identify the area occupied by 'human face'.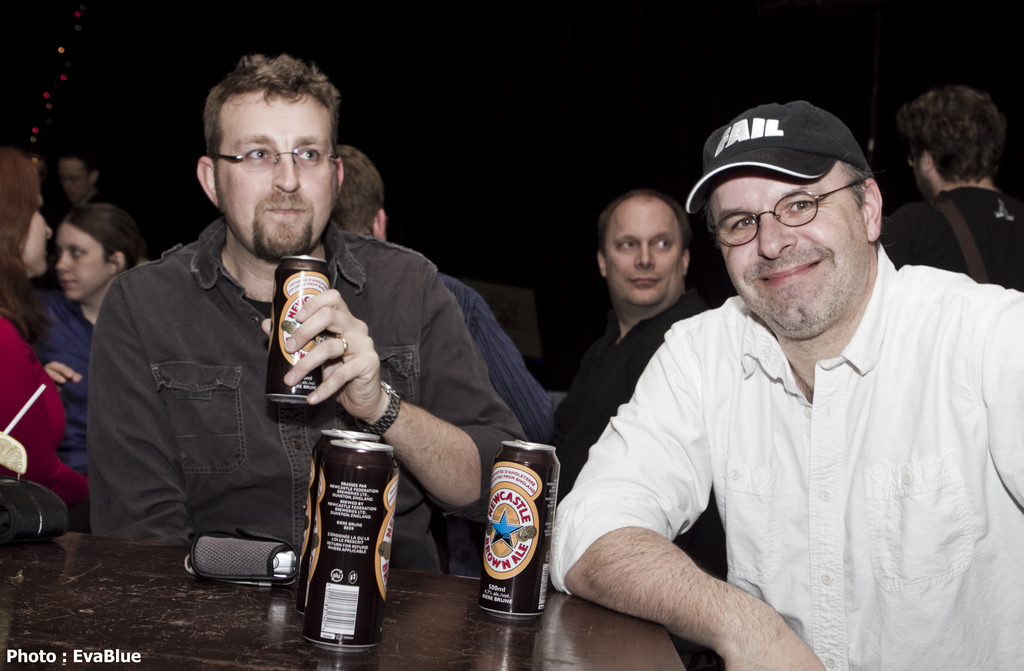
Area: [left=214, top=86, right=332, bottom=262].
